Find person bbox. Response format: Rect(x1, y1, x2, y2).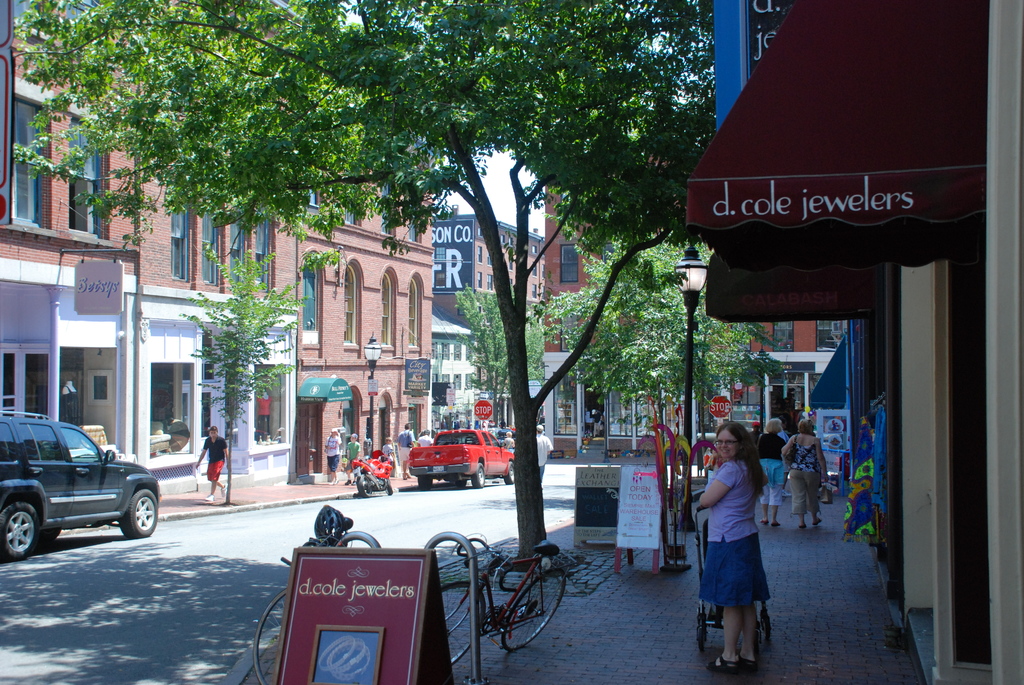
Rect(393, 423, 412, 487).
